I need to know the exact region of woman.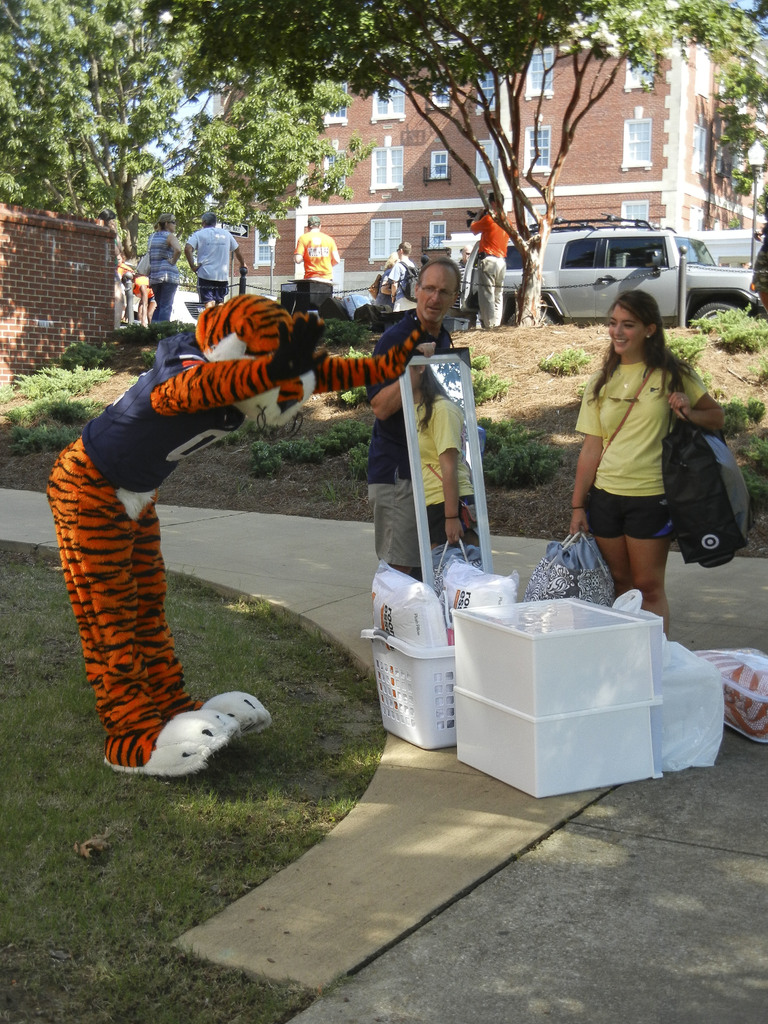
Region: (left=561, top=253, right=742, bottom=627).
